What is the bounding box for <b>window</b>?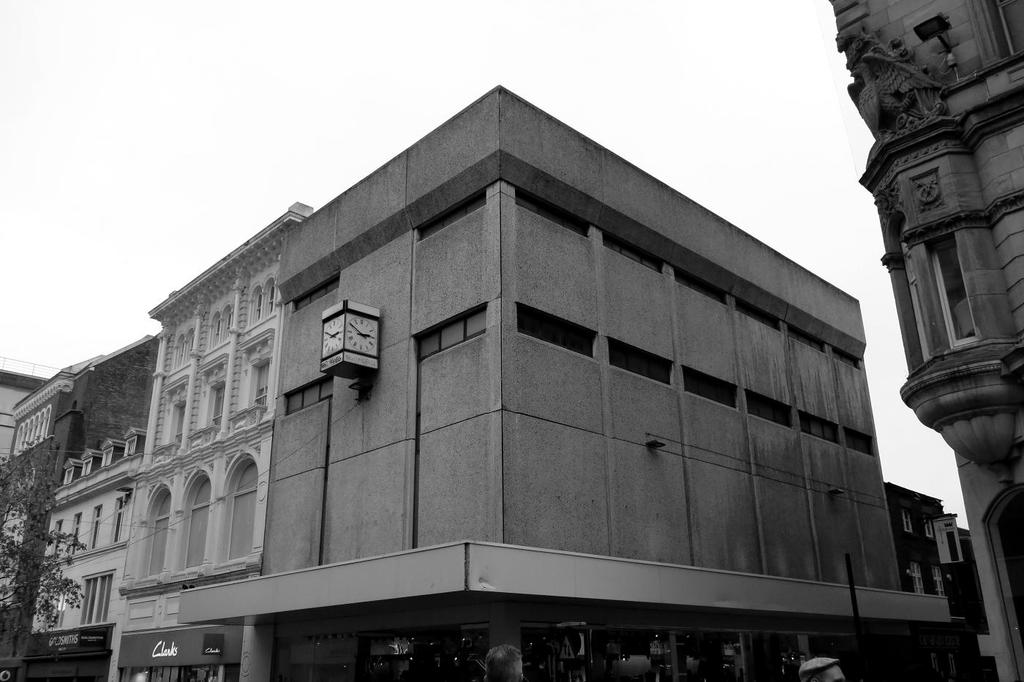
locate(205, 297, 238, 352).
